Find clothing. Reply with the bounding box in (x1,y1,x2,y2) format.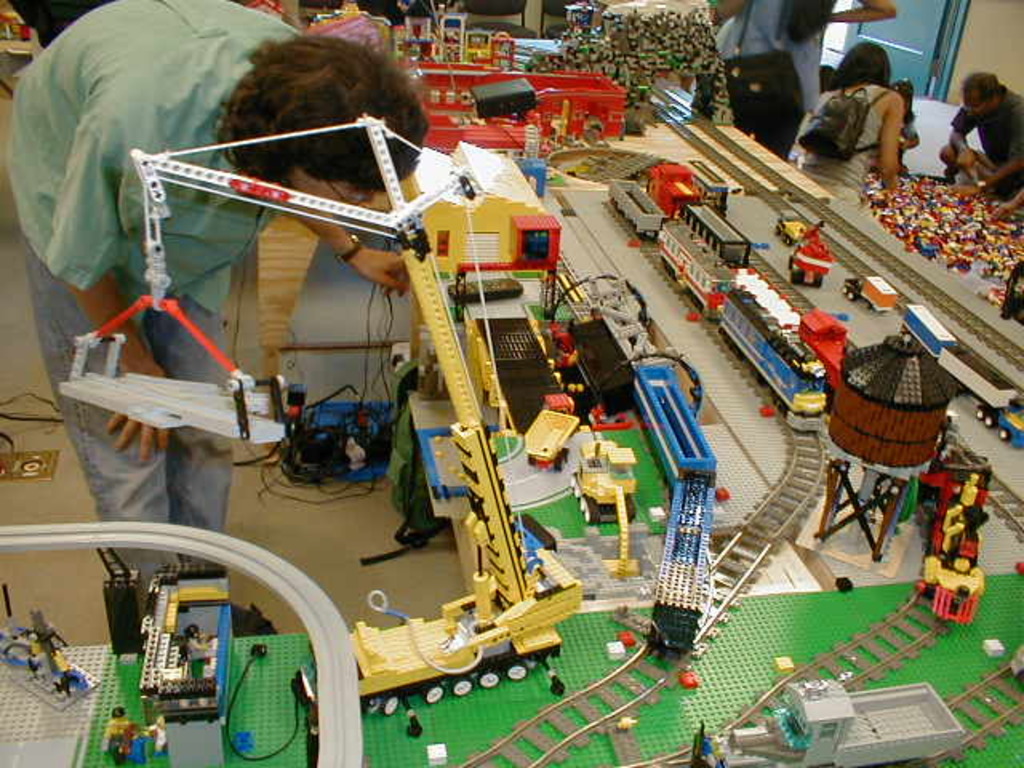
(715,0,835,114).
